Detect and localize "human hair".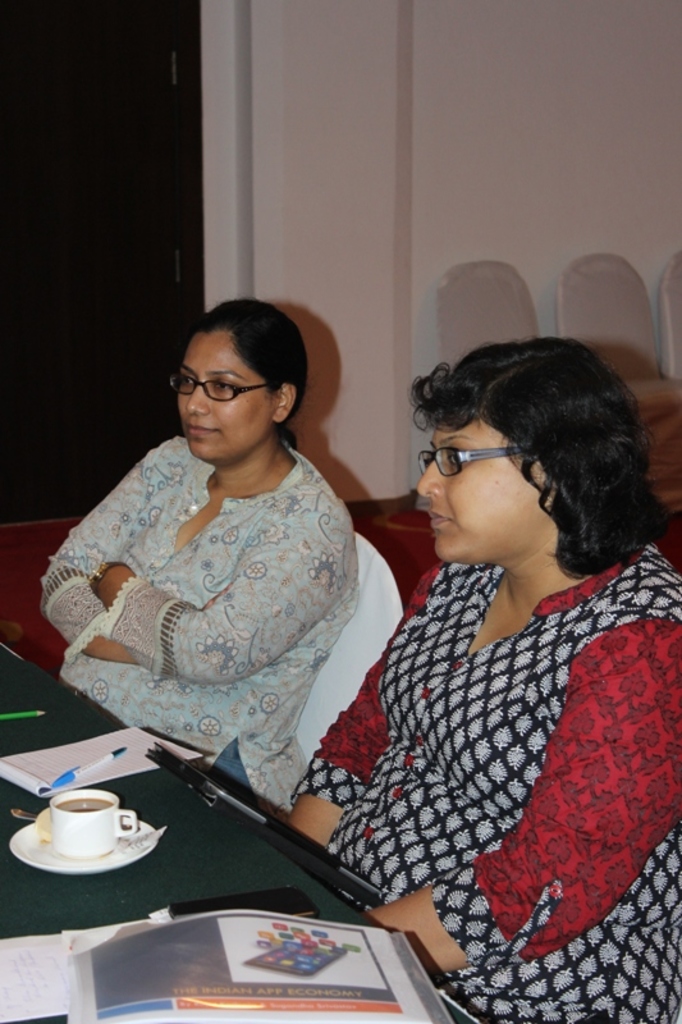
Localized at detection(180, 285, 310, 413).
